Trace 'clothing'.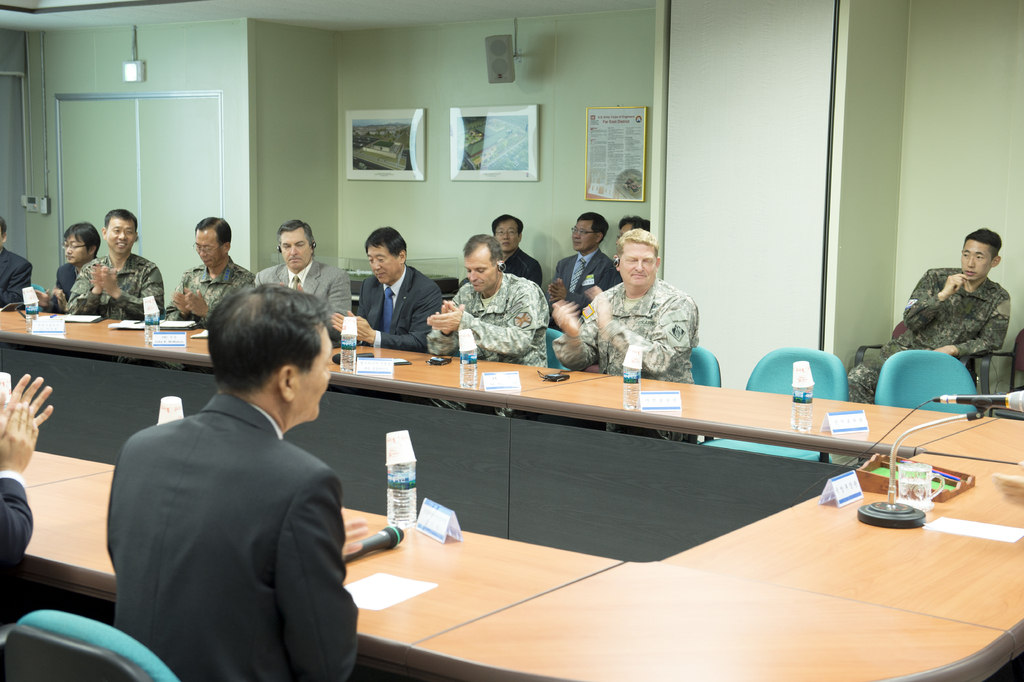
Traced to <region>104, 335, 360, 681</region>.
